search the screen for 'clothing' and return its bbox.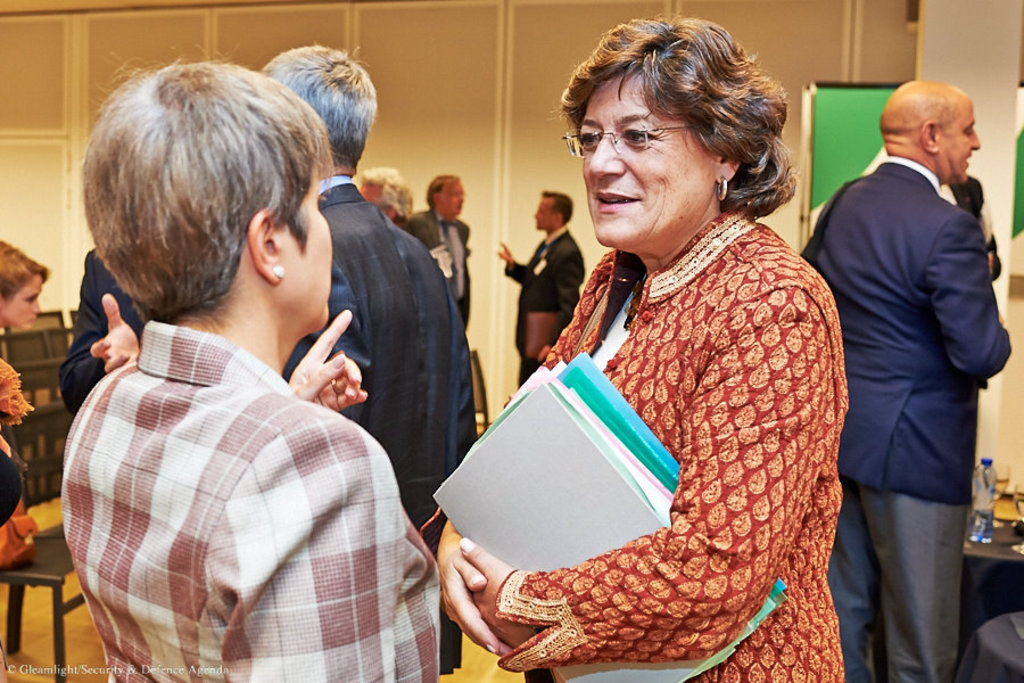
Found: (x1=55, y1=241, x2=147, y2=413).
